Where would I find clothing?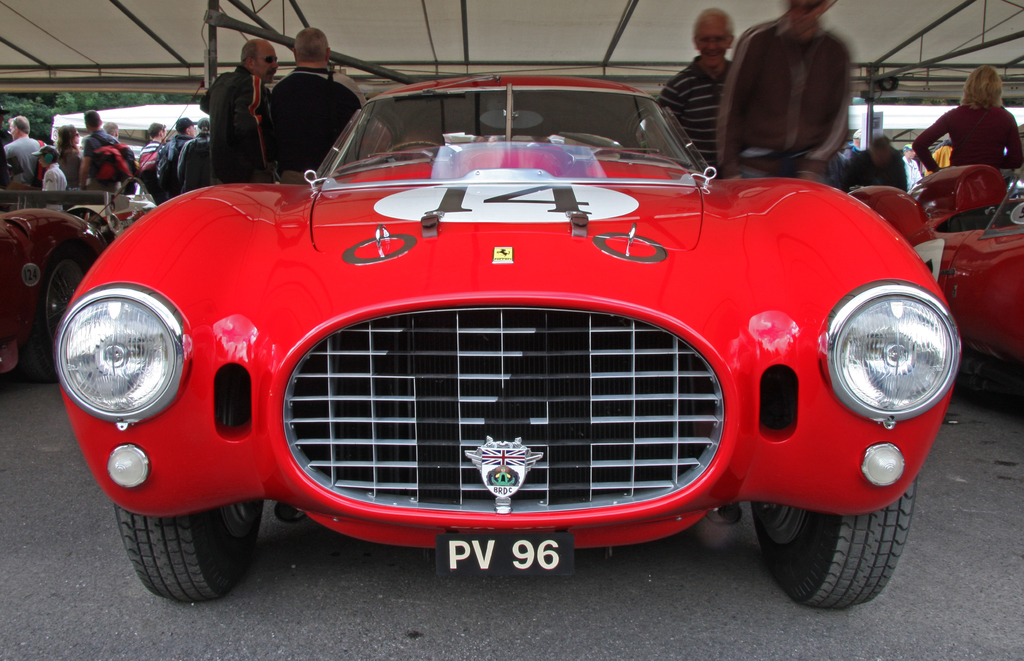
At (6,134,54,185).
